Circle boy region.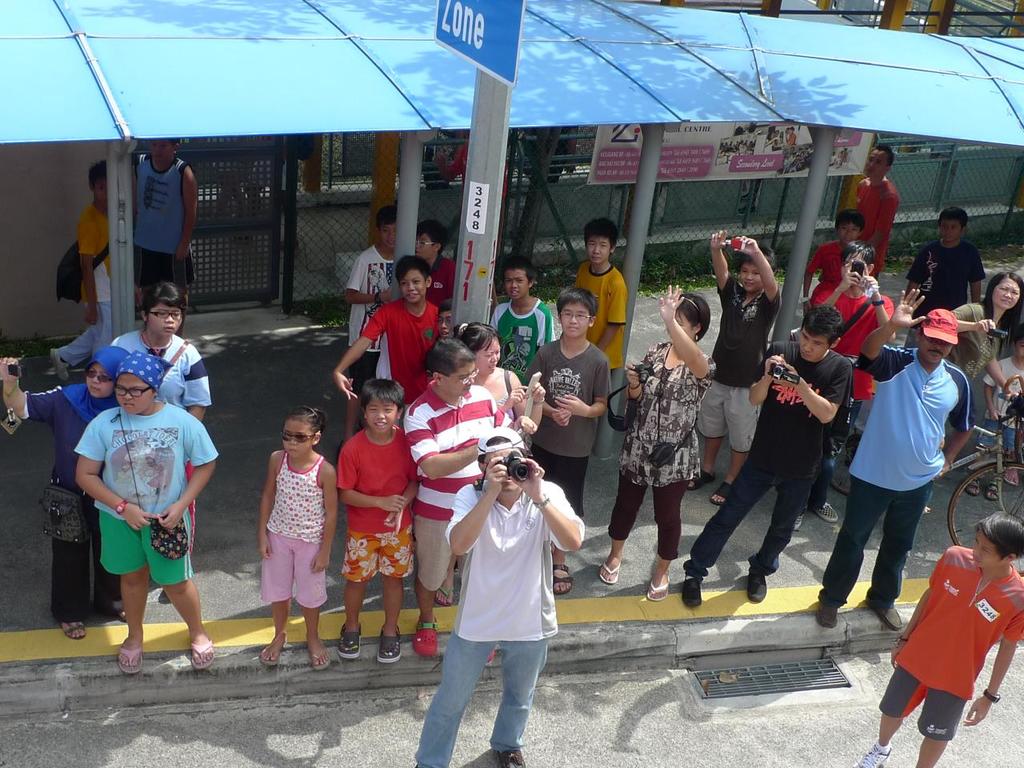
Region: <region>491, 255, 558, 386</region>.
